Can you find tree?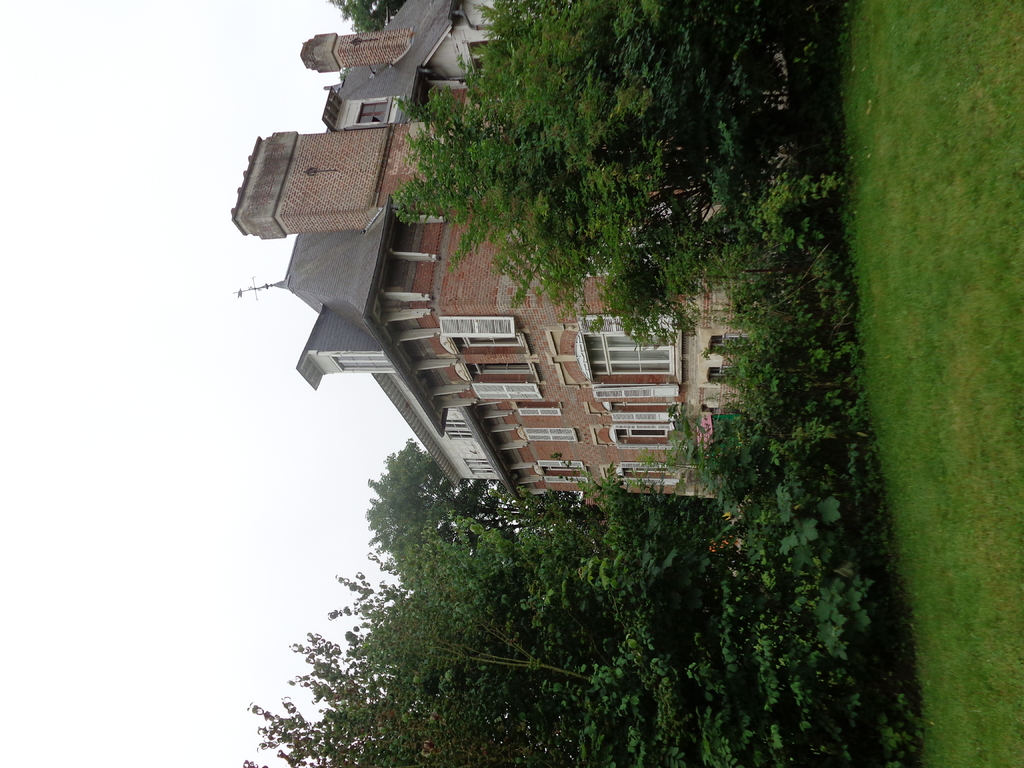
Yes, bounding box: select_region(326, 0, 396, 33).
